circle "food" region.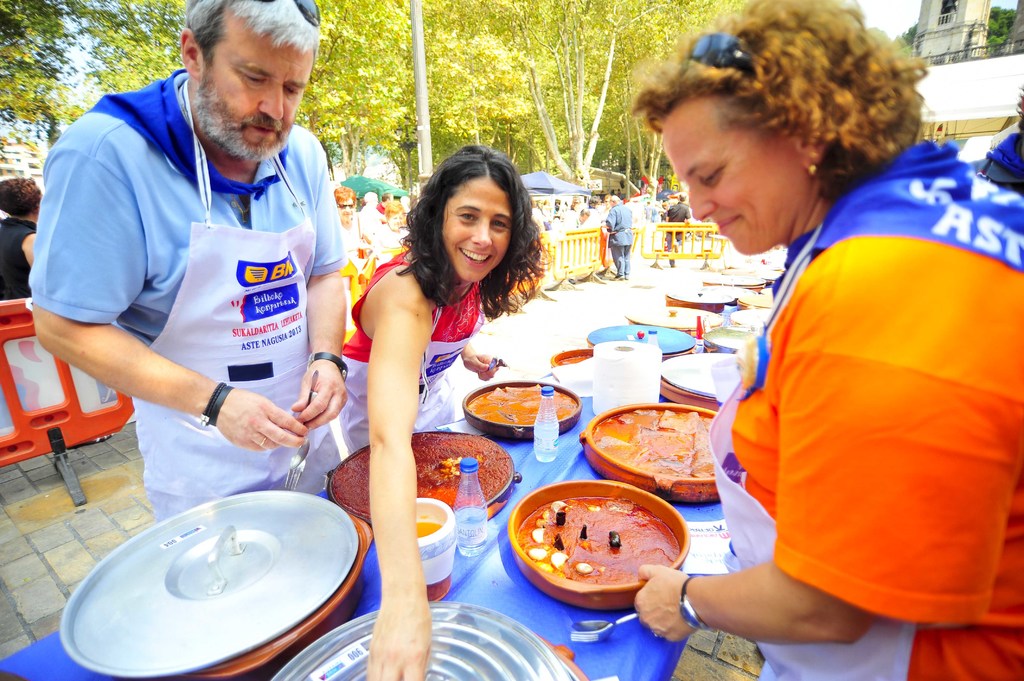
Region: box(528, 495, 699, 602).
